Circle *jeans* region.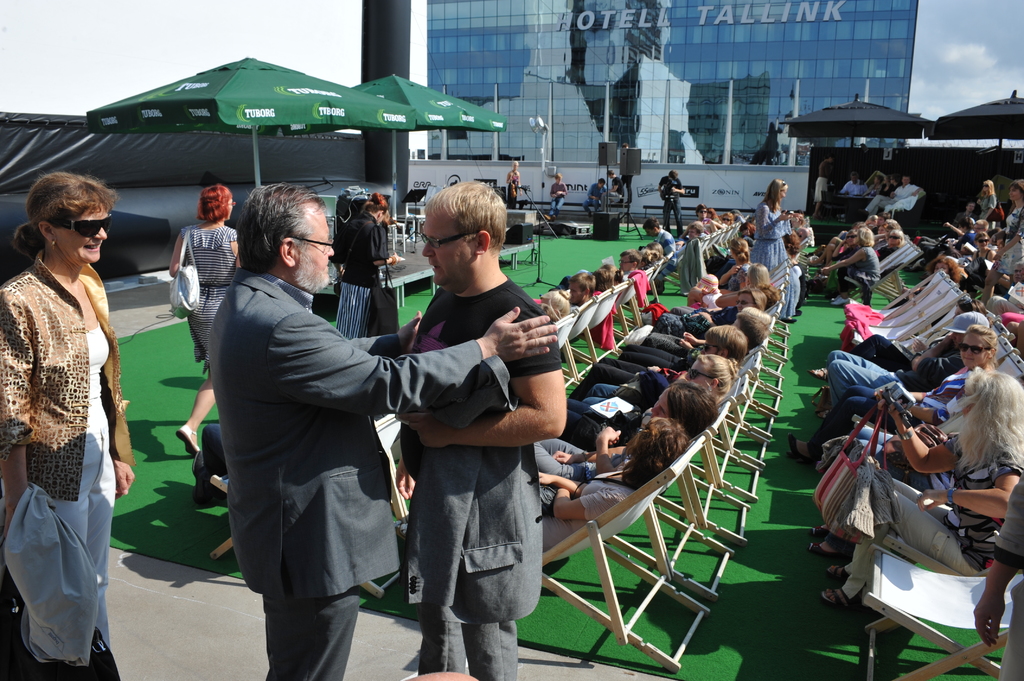
Region: region(580, 383, 617, 406).
